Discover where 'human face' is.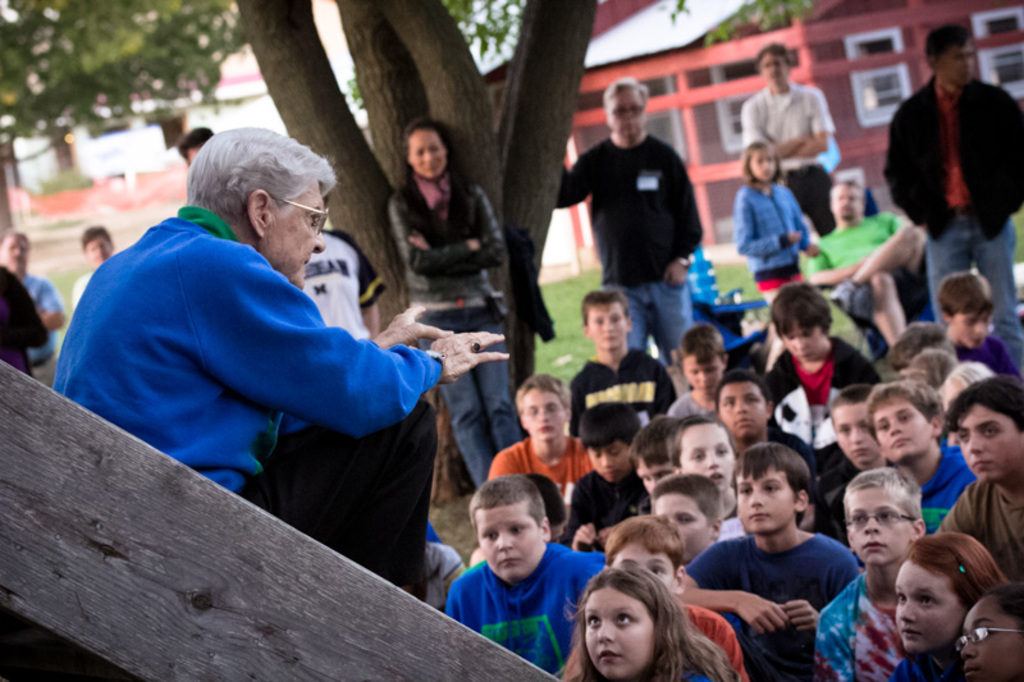
Discovered at x1=655 y1=491 x2=708 y2=564.
